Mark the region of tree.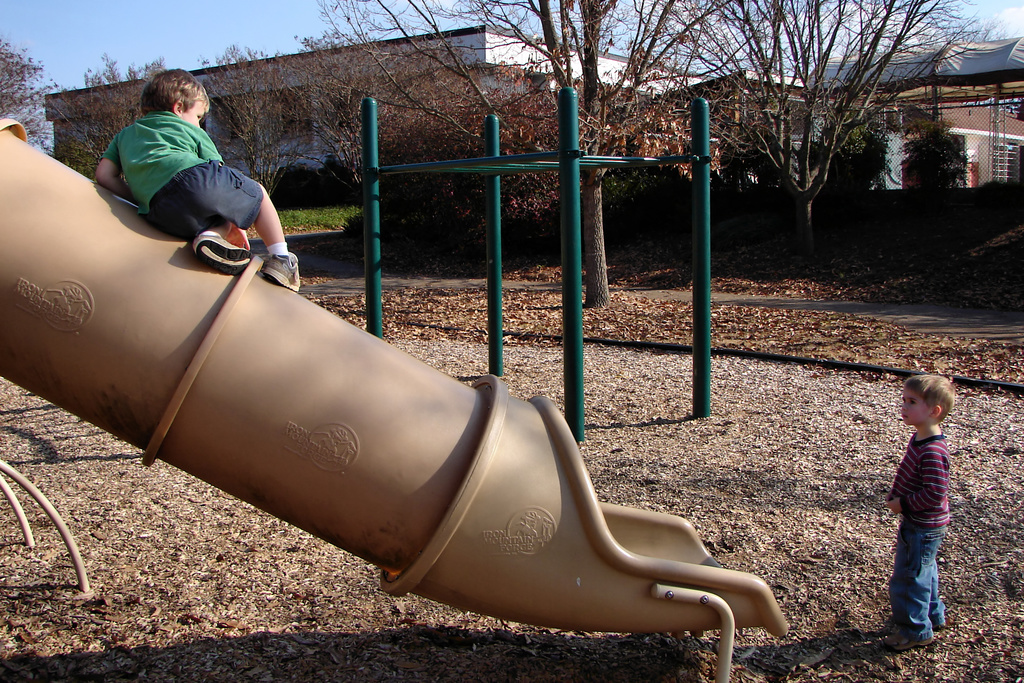
Region: 196:44:300:206.
